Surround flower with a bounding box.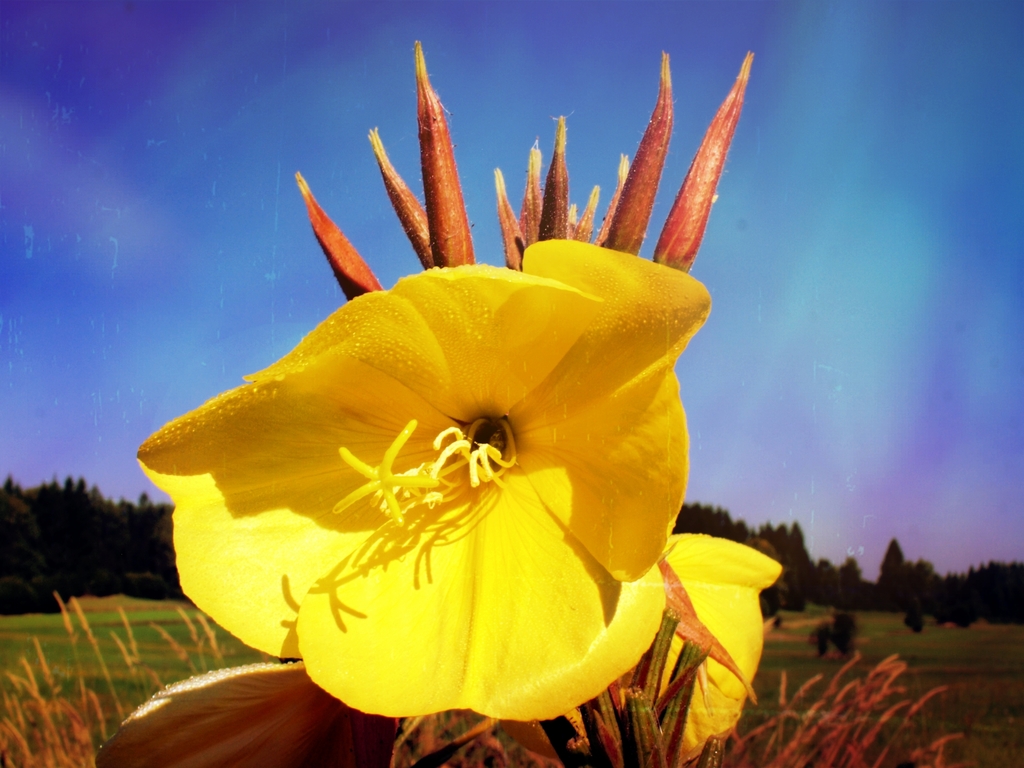
189, 198, 719, 698.
